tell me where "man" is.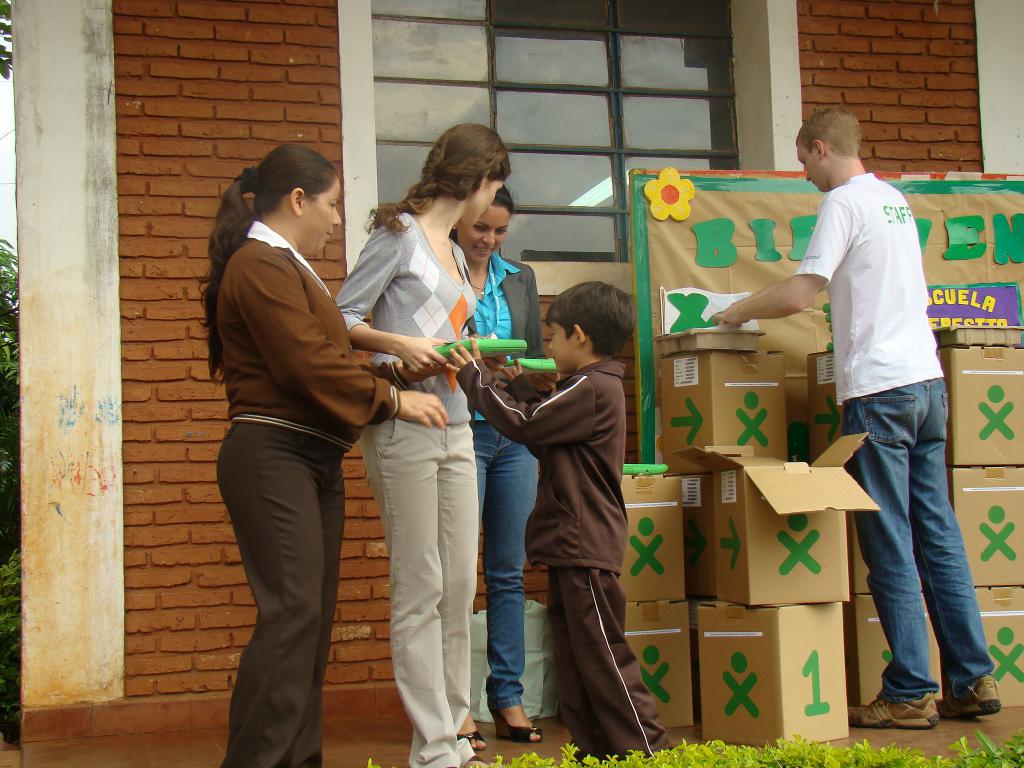
"man" is at left=709, top=105, right=1007, bottom=733.
